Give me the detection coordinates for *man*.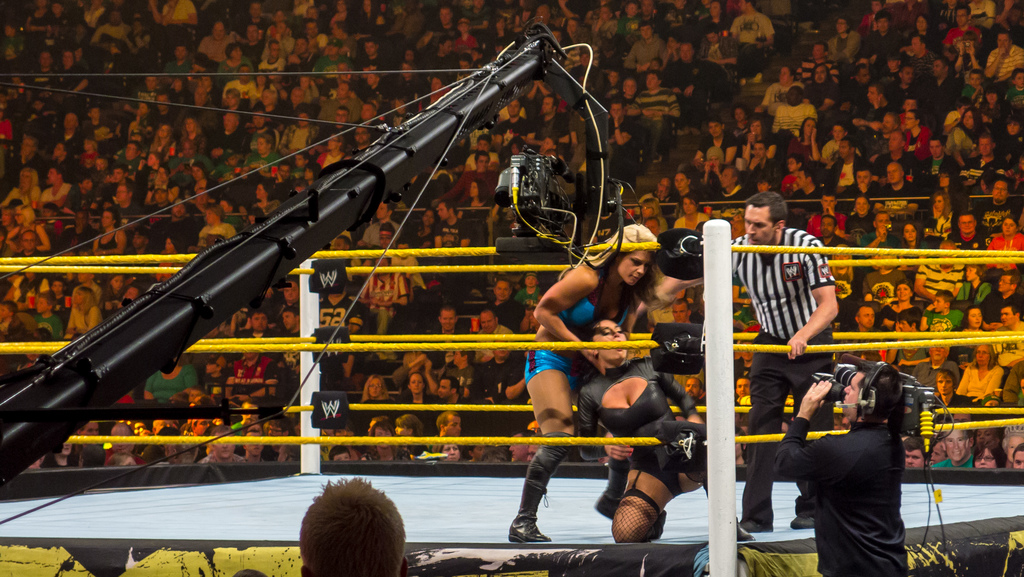
(657,192,841,532).
